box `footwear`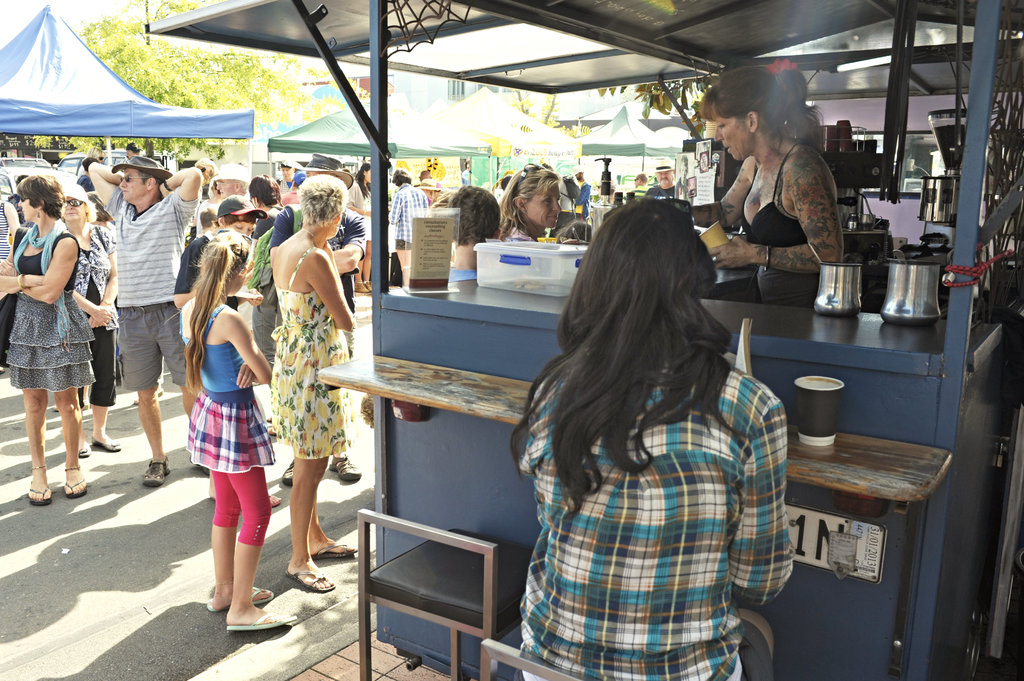
331, 451, 357, 486
